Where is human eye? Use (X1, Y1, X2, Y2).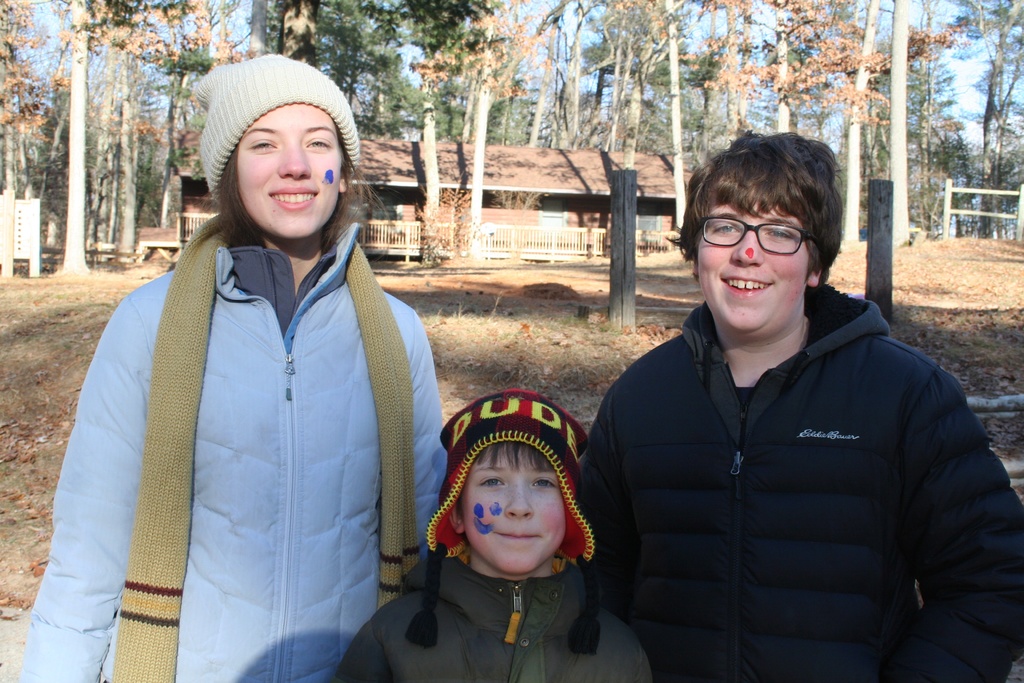
(762, 224, 793, 243).
